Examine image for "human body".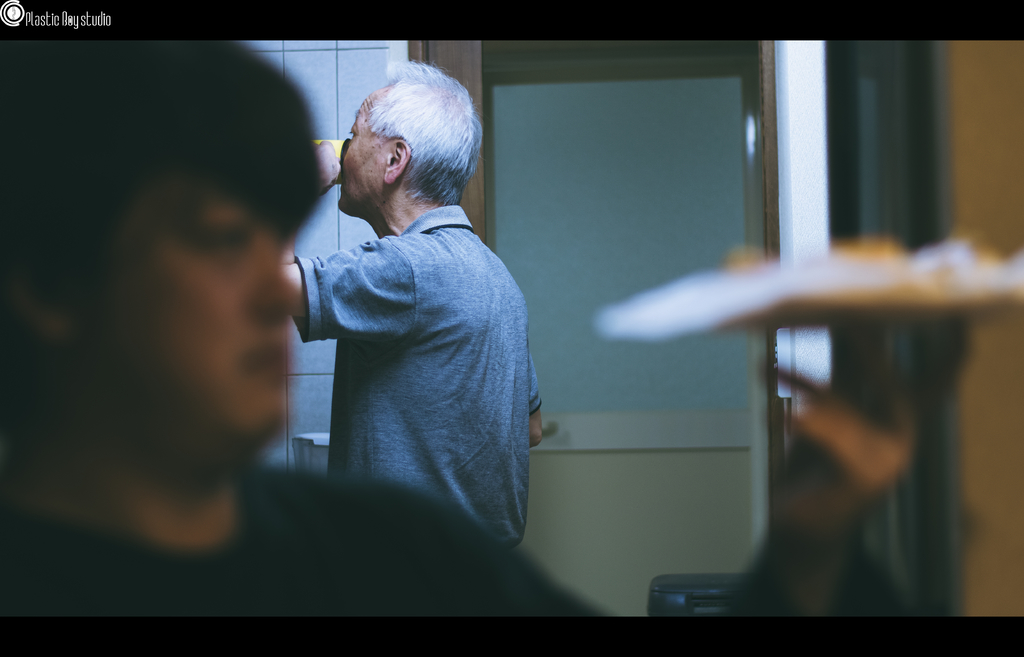
Examination result: box(0, 41, 607, 618).
